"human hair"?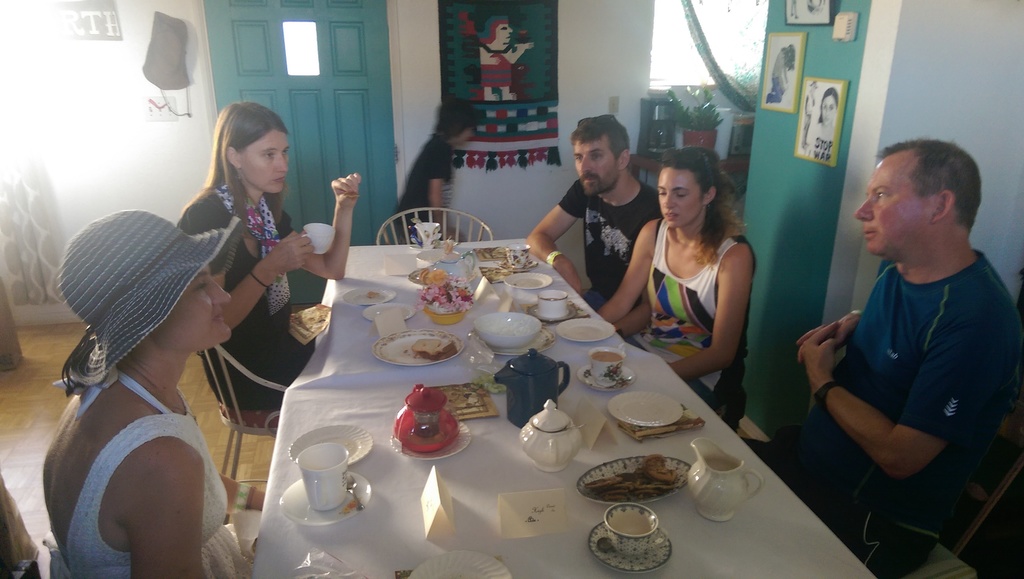
bbox(434, 94, 477, 136)
